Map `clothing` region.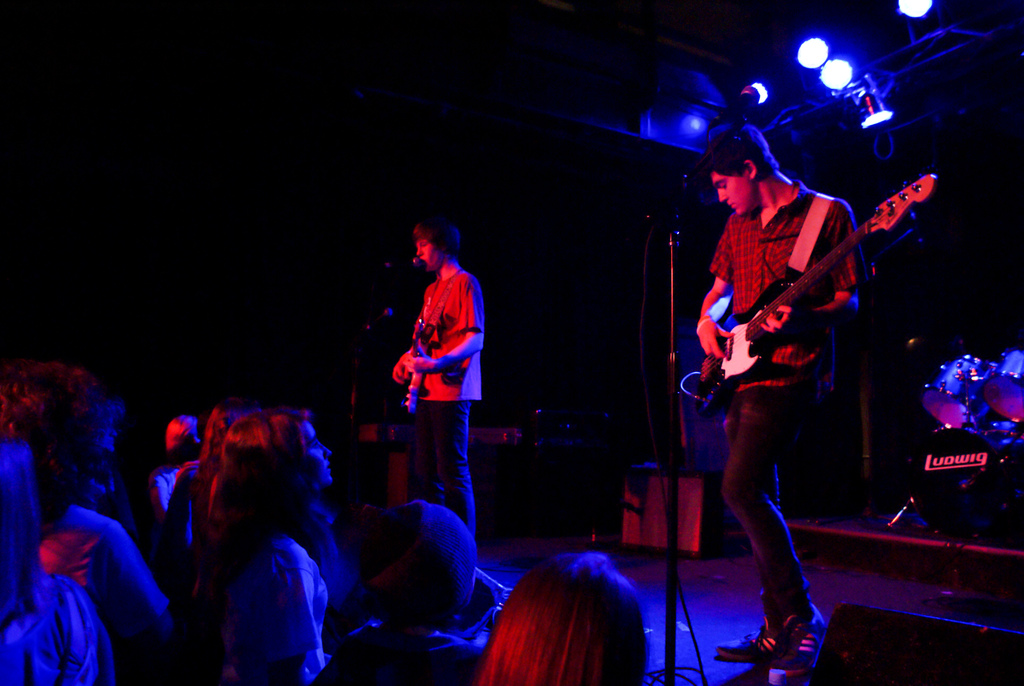
Mapped to BBox(719, 382, 819, 628).
